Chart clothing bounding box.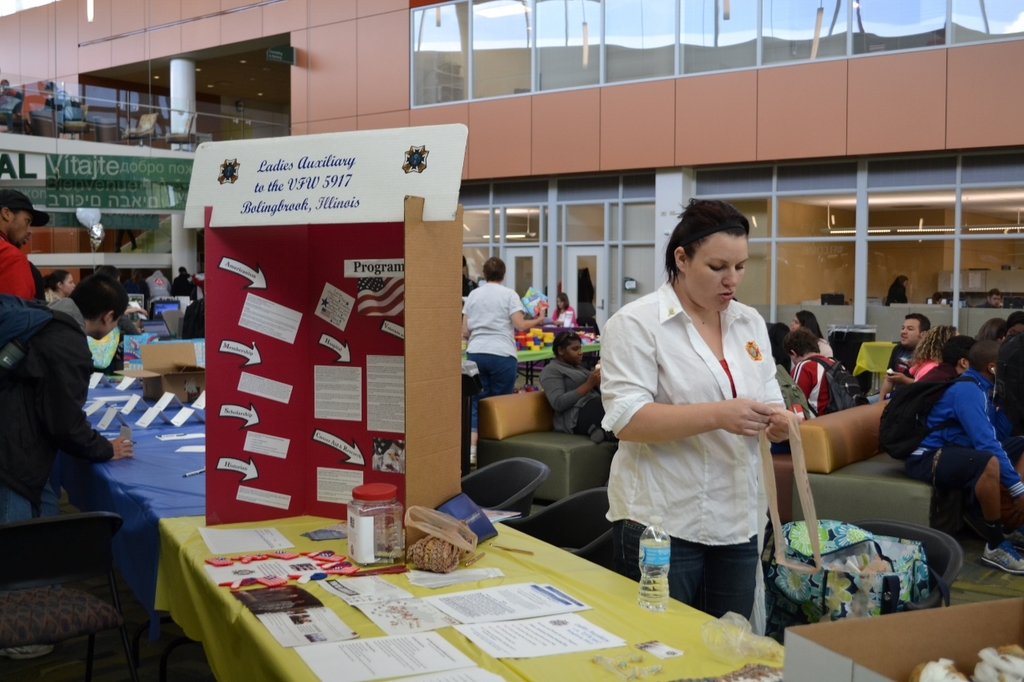
Charted: l=538, t=359, r=604, b=436.
